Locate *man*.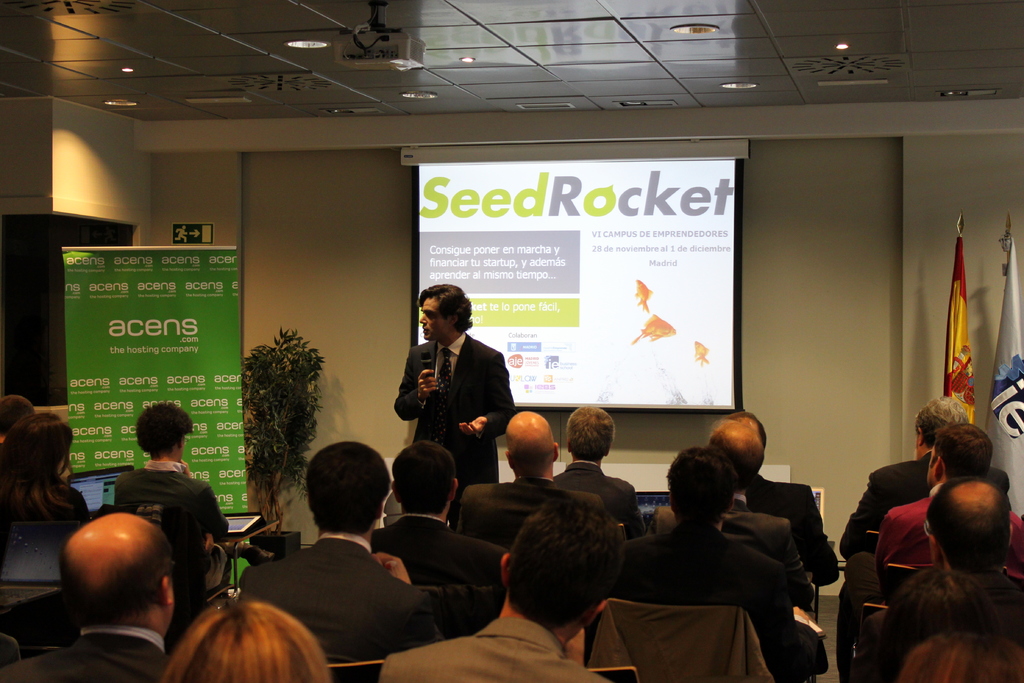
Bounding box: 831/387/973/567.
